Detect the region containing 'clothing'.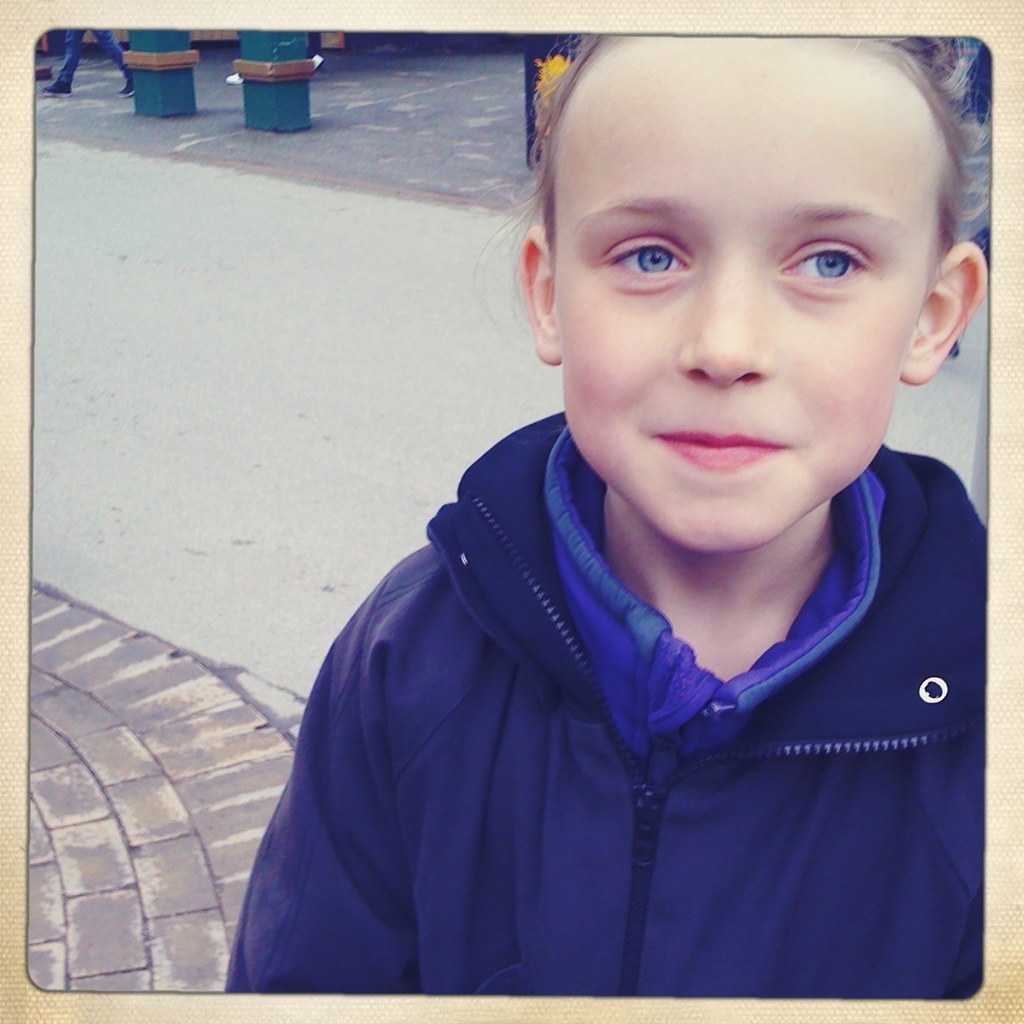
<box>221,406,980,1004</box>.
